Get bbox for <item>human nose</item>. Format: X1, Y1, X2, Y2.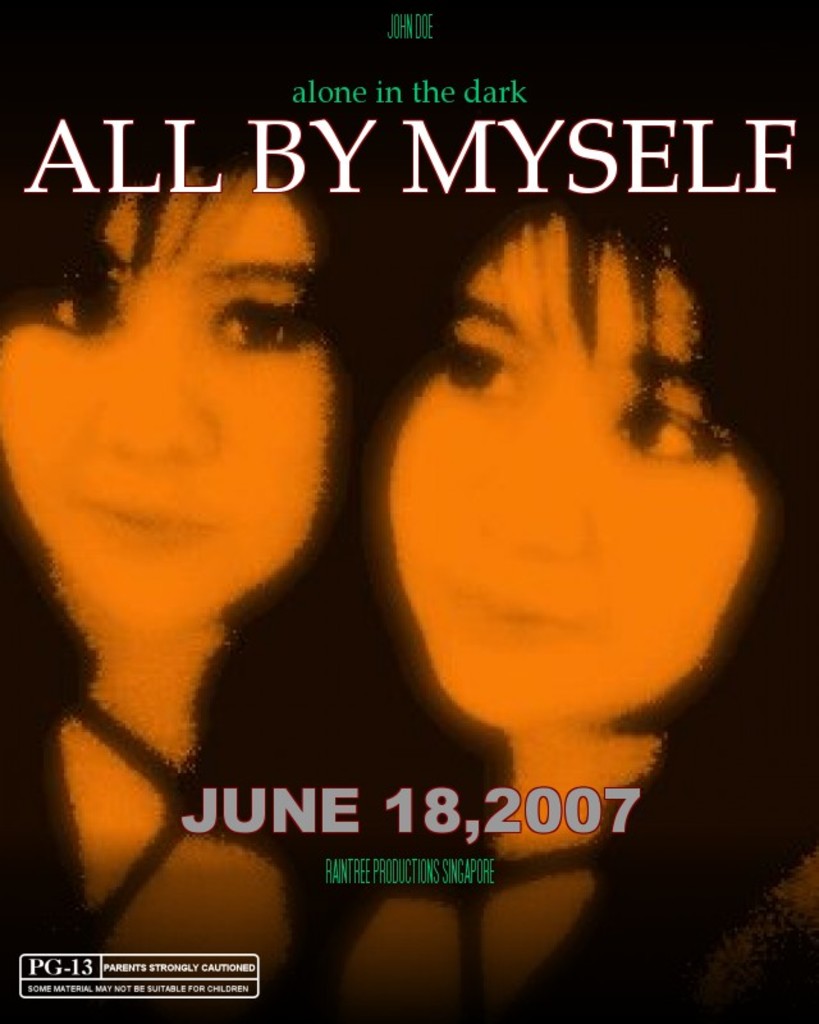
476, 429, 592, 553.
